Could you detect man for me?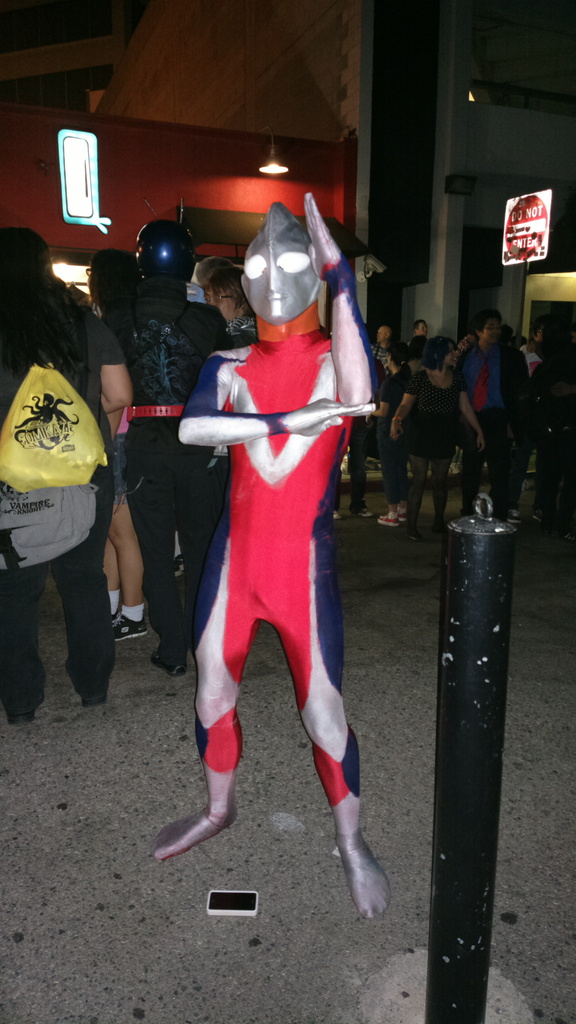
Detection result: 456 310 512 540.
